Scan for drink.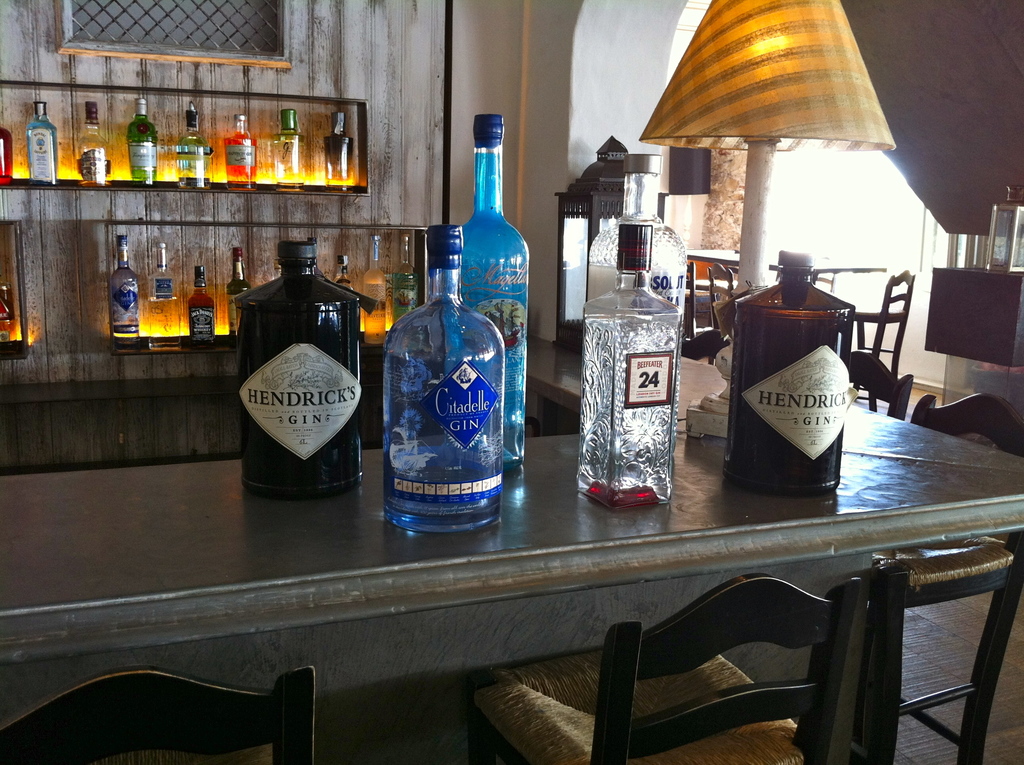
Scan result: (left=361, top=233, right=387, bottom=342).
